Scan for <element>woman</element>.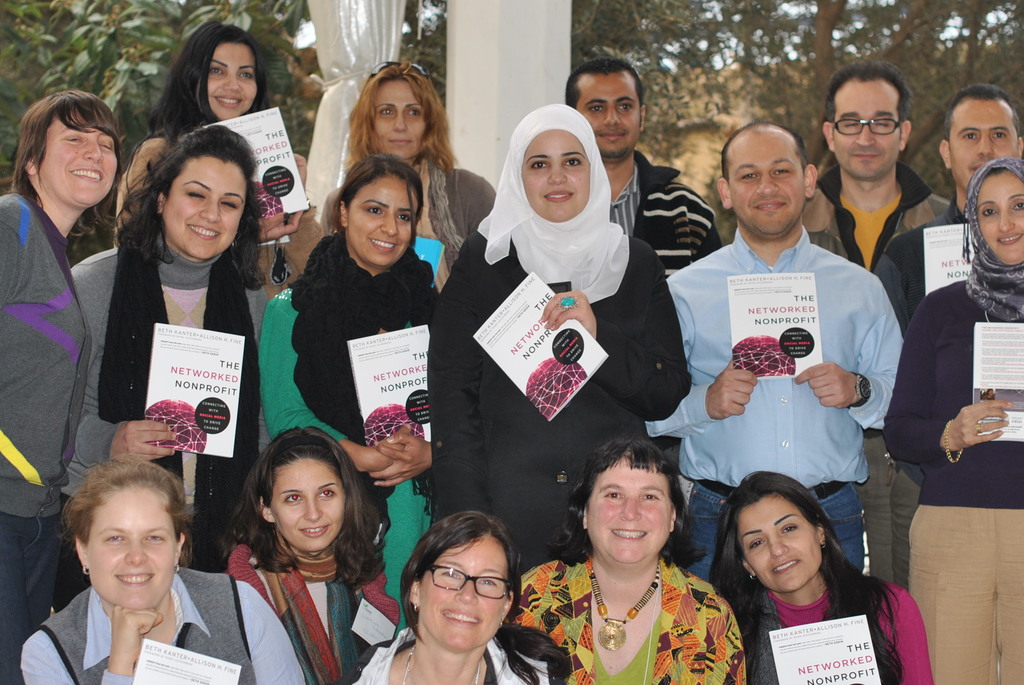
Scan result: crop(52, 125, 268, 524).
